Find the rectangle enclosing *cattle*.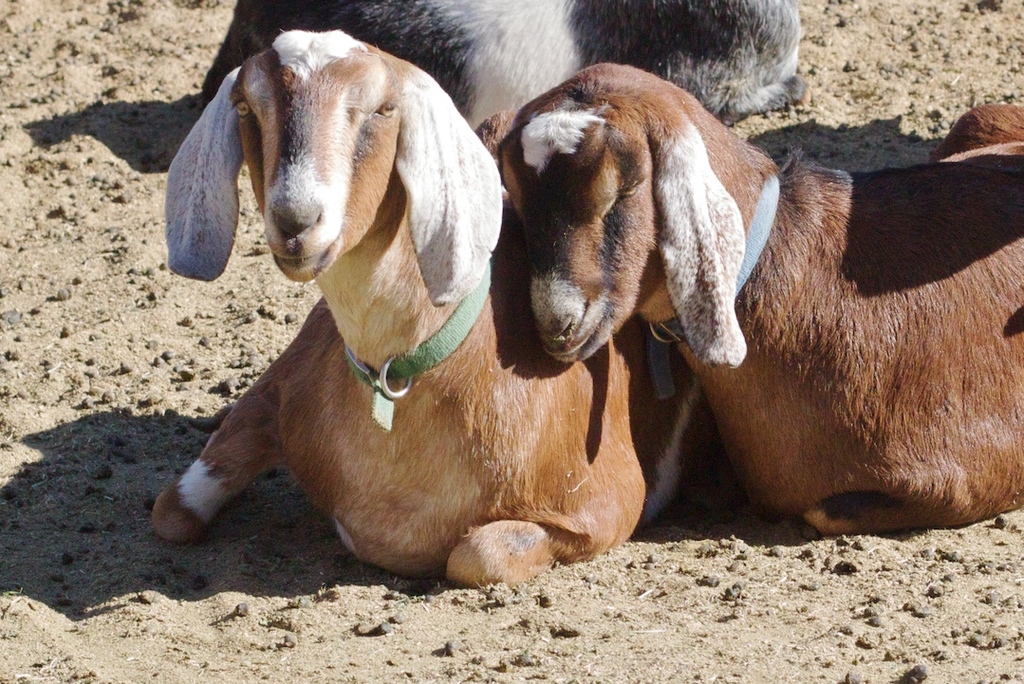
{"x1": 148, "y1": 28, "x2": 716, "y2": 578}.
